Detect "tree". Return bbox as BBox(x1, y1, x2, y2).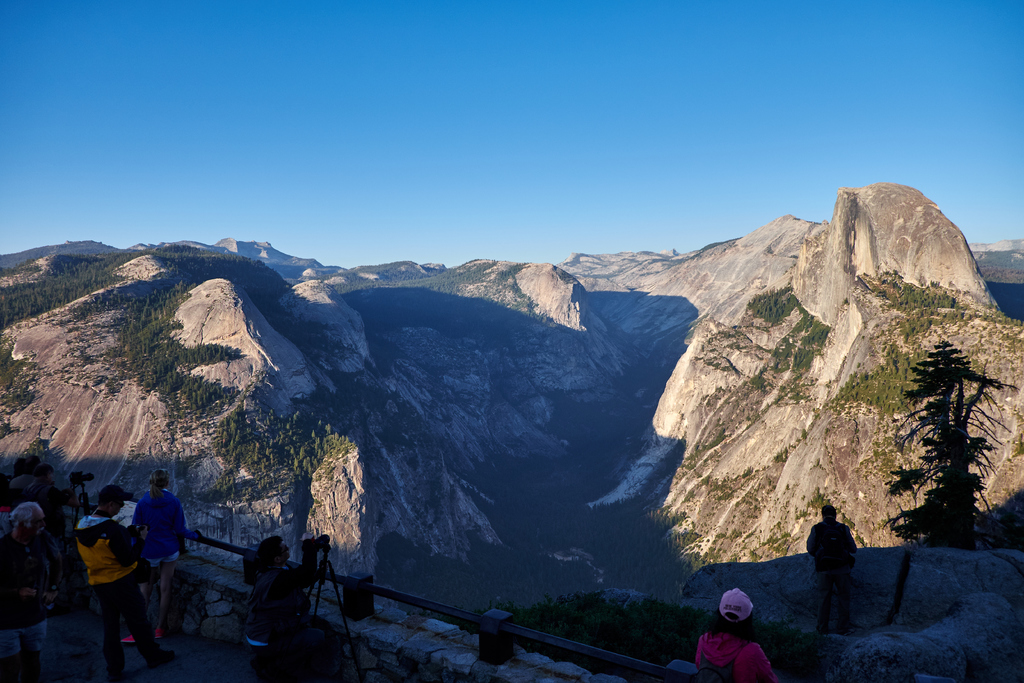
BBox(881, 339, 1020, 553).
